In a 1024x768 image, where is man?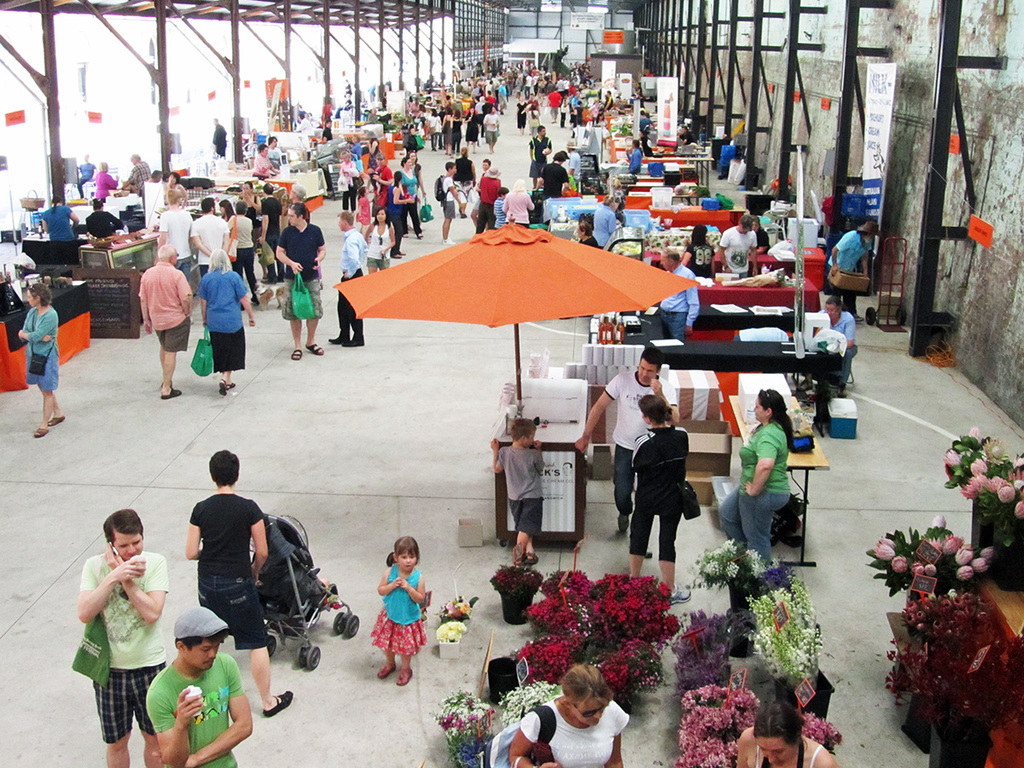
pyautogui.locateOnScreen(480, 104, 501, 151).
